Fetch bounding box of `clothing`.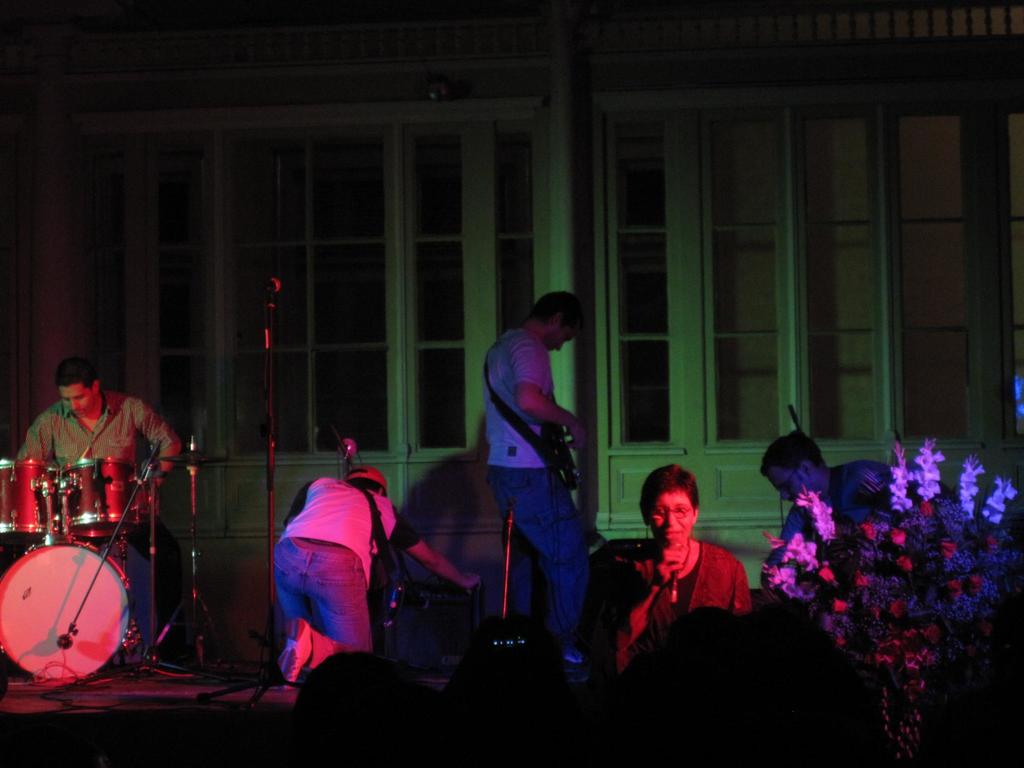
Bbox: {"left": 11, "top": 392, "right": 180, "bottom": 664}.
